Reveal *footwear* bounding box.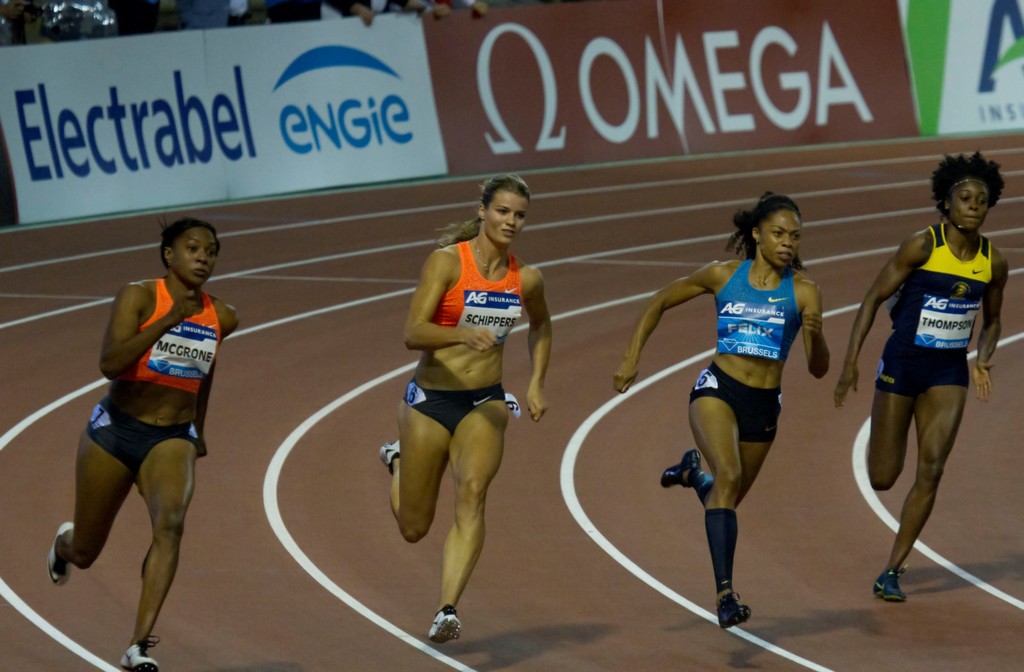
Revealed: (380, 445, 396, 472).
